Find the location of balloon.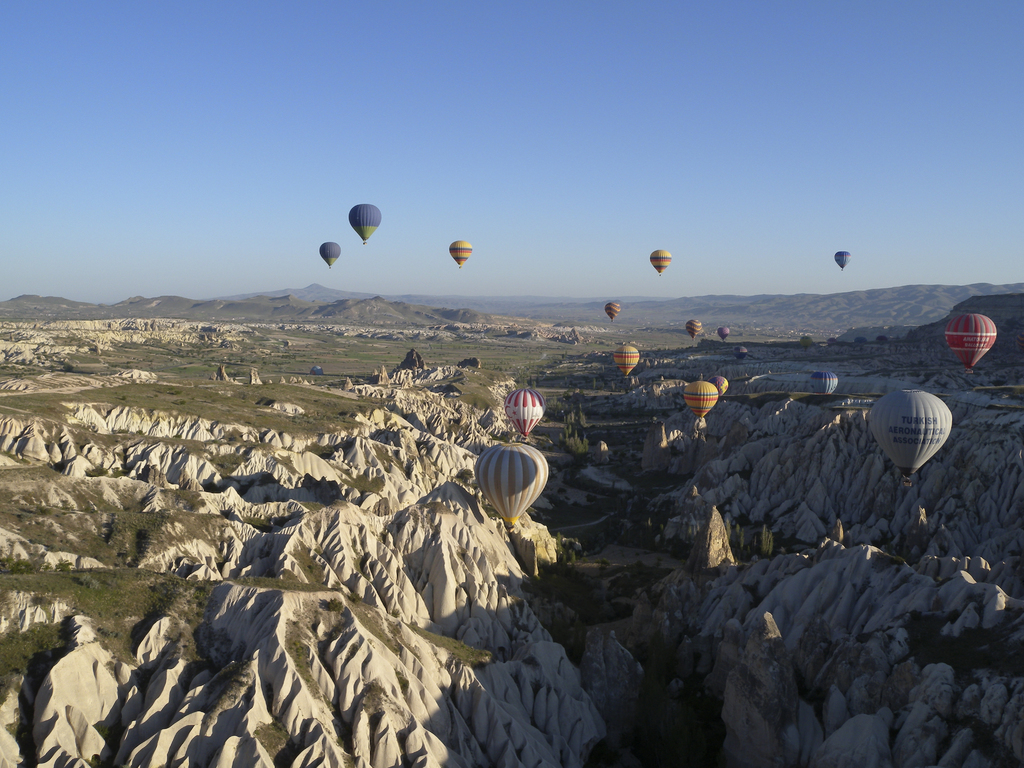
Location: detection(833, 249, 852, 271).
